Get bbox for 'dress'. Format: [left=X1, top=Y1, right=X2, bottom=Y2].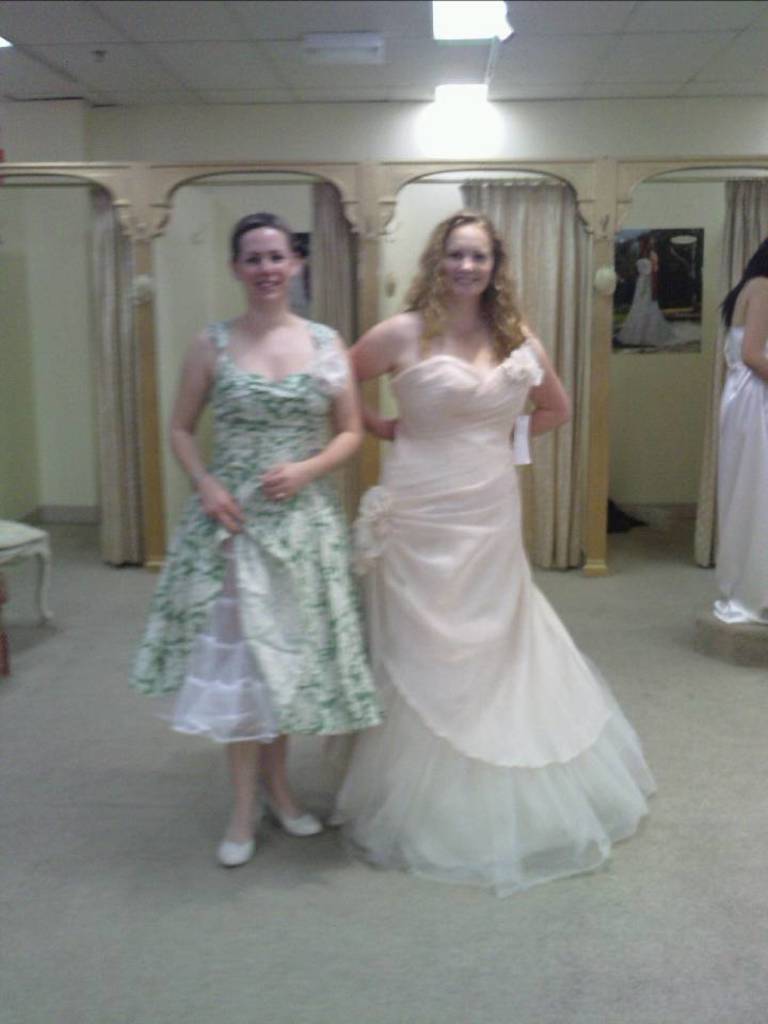
[left=123, top=322, right=386, bottom=754].
